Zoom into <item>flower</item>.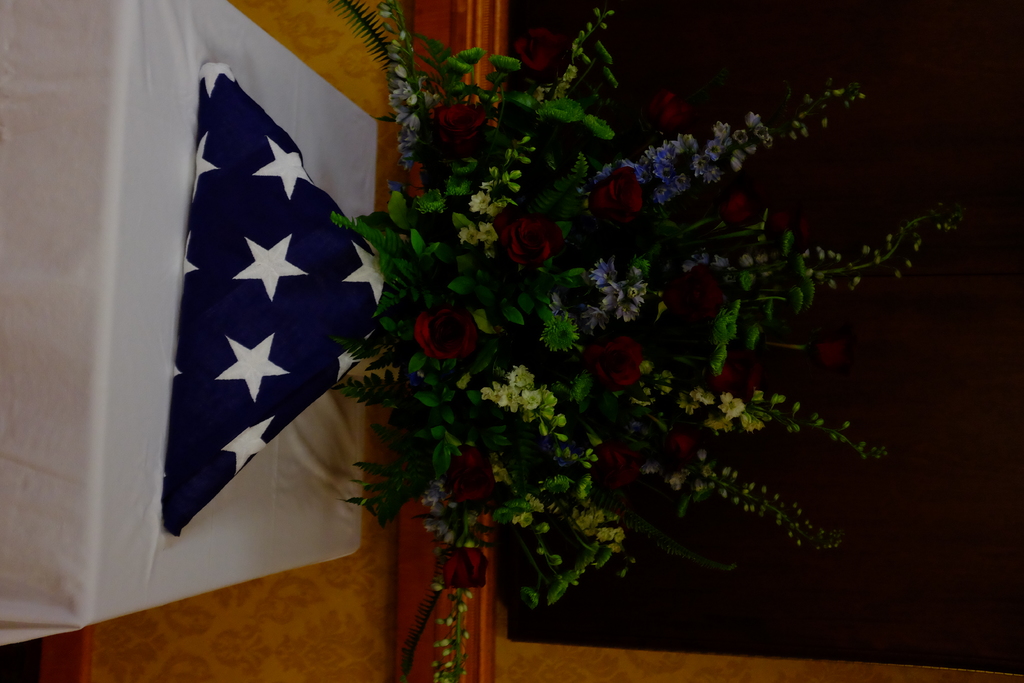
Zoom target: [596,440,637,484].
